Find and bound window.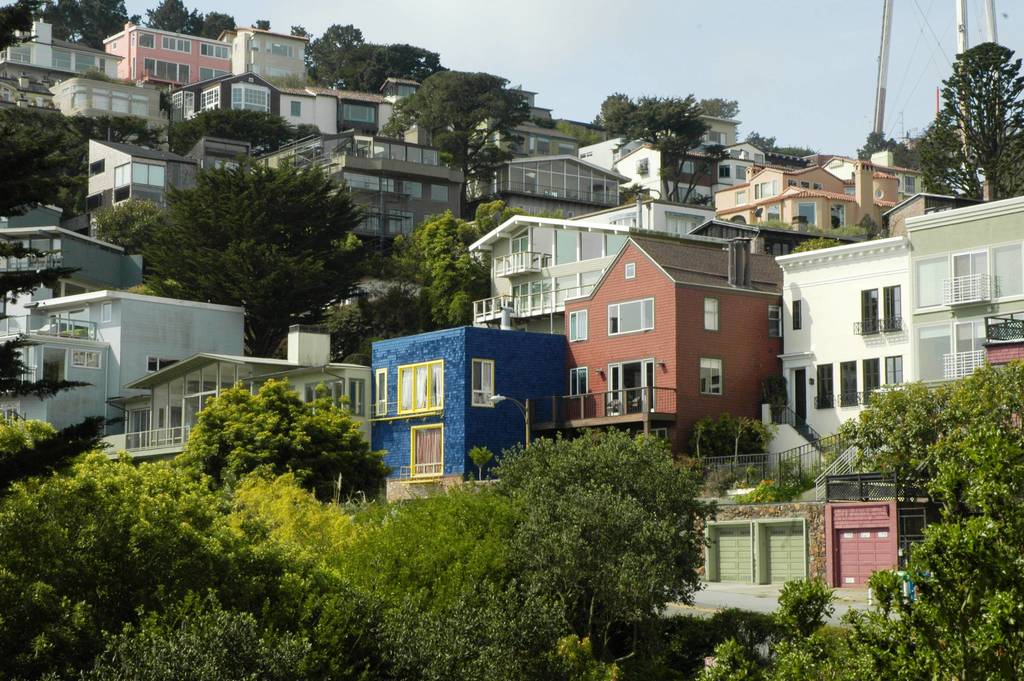
Bound: Rect(114, 162, 130, 187).
